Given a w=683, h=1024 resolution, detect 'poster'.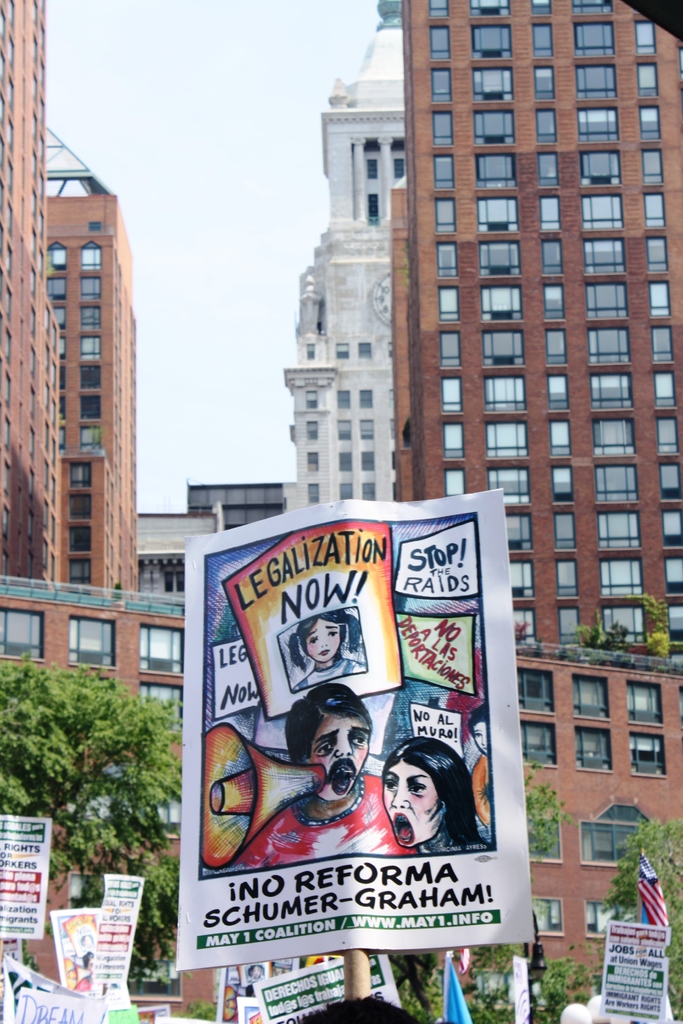
<bbox>181, 486, 533, 961</bbox>.
